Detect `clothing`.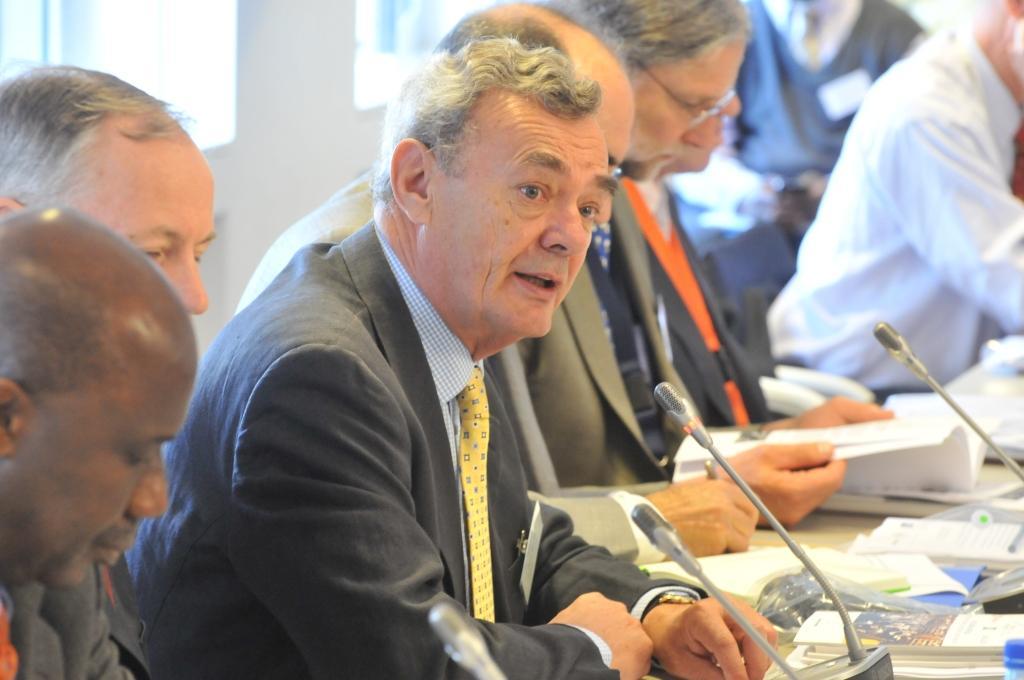
Detected at 135/222/613/679.
